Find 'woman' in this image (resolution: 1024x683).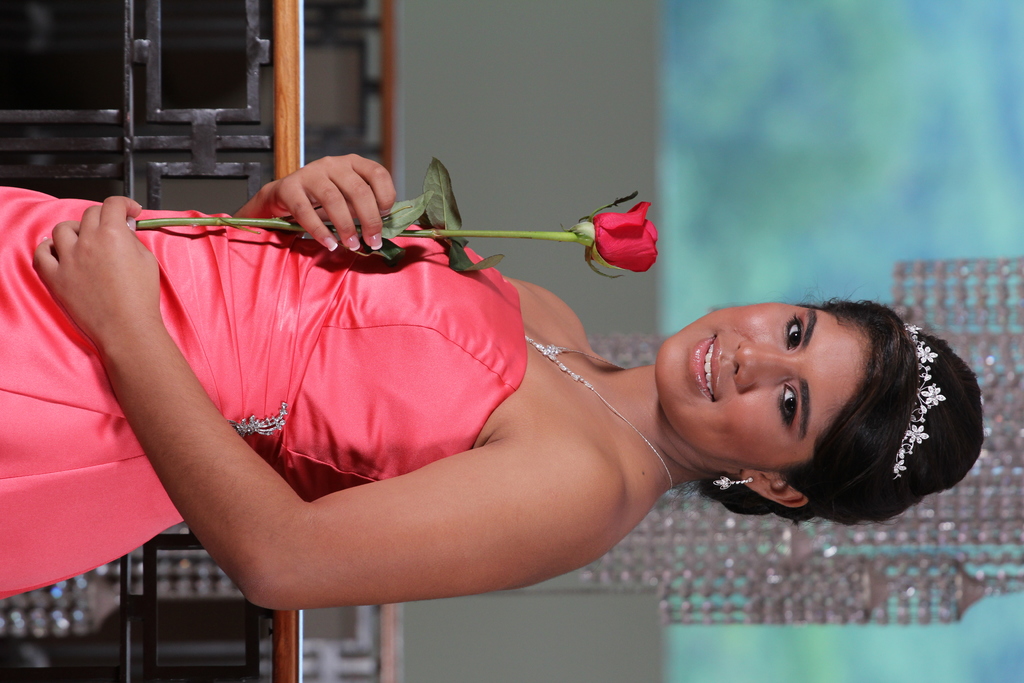
rect(0, 138, 951, 611).
